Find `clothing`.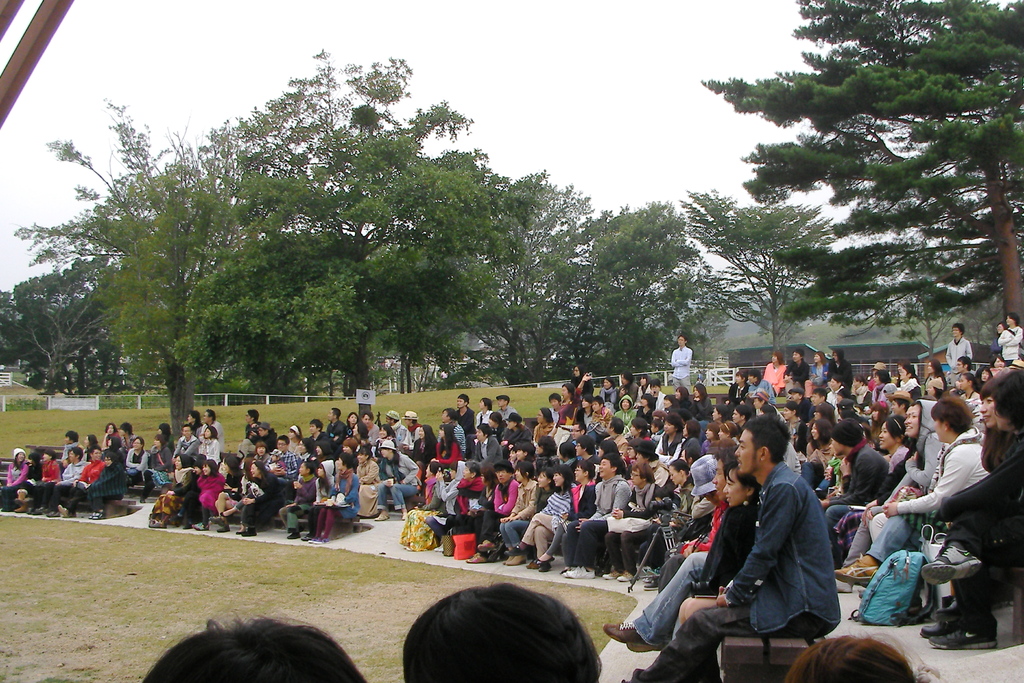
locate(0, 458, 31, 504).
